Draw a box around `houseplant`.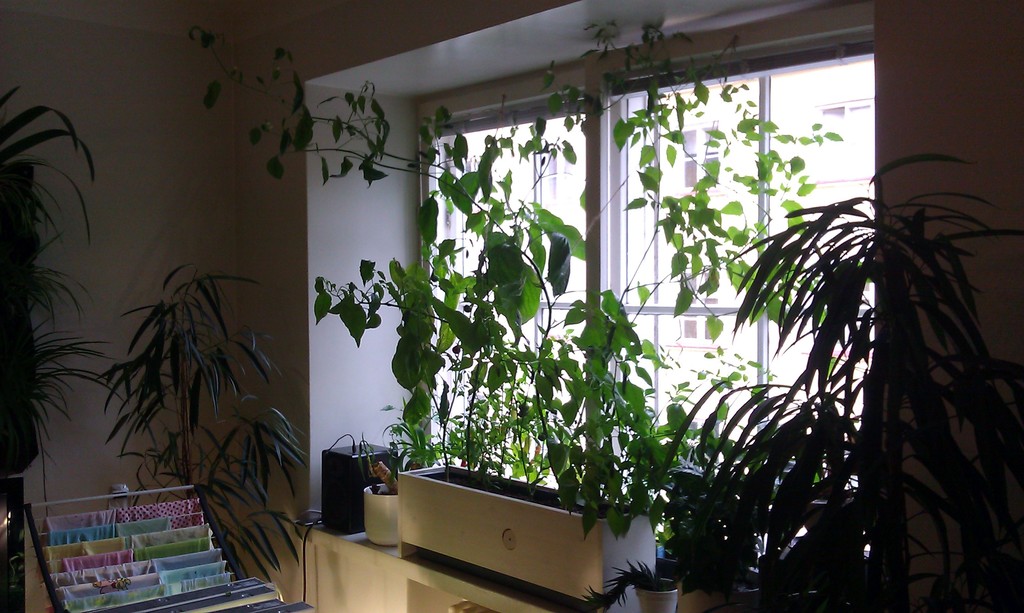
89/257/311/585.
